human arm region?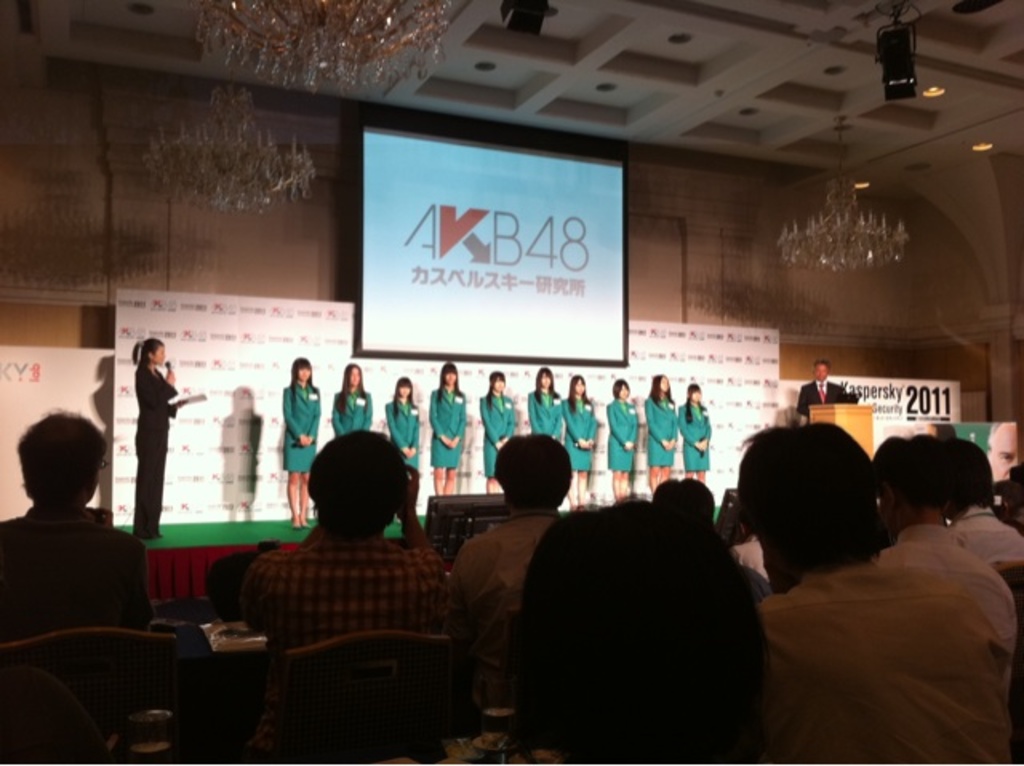
l=280, t=385, r=307, b=441
